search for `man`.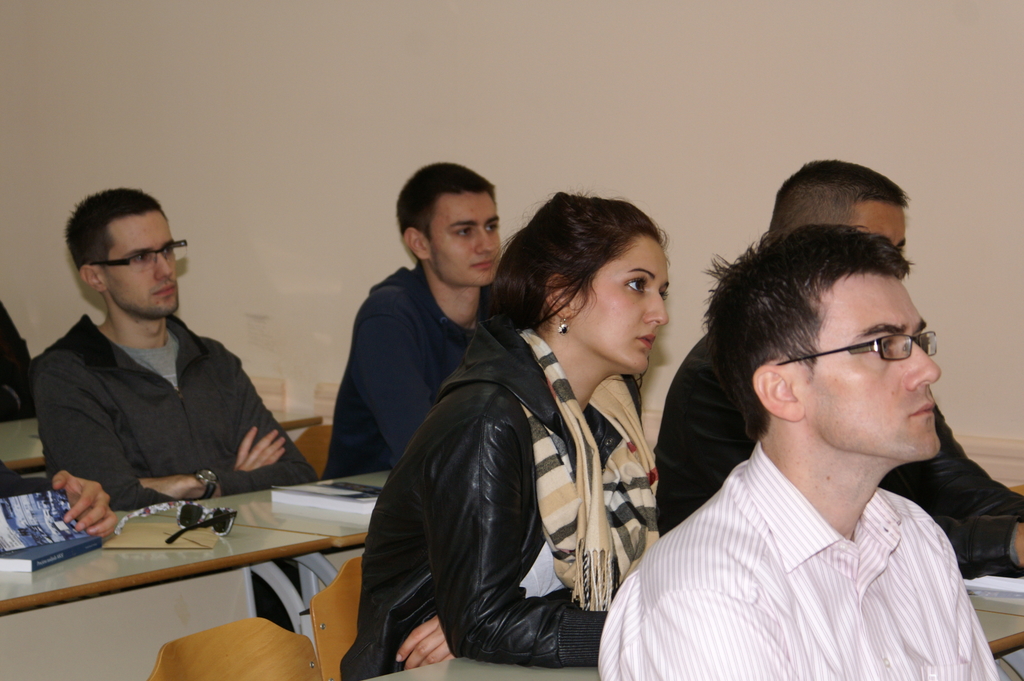
Found at 649,158,1023,582.
